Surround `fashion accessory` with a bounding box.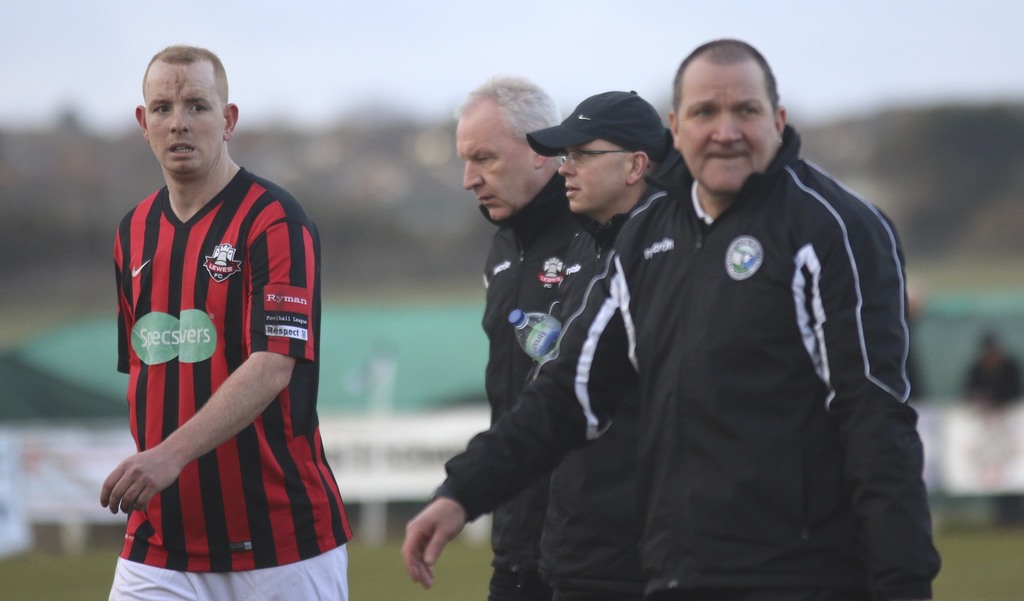
[531, 88, 663, 160].
